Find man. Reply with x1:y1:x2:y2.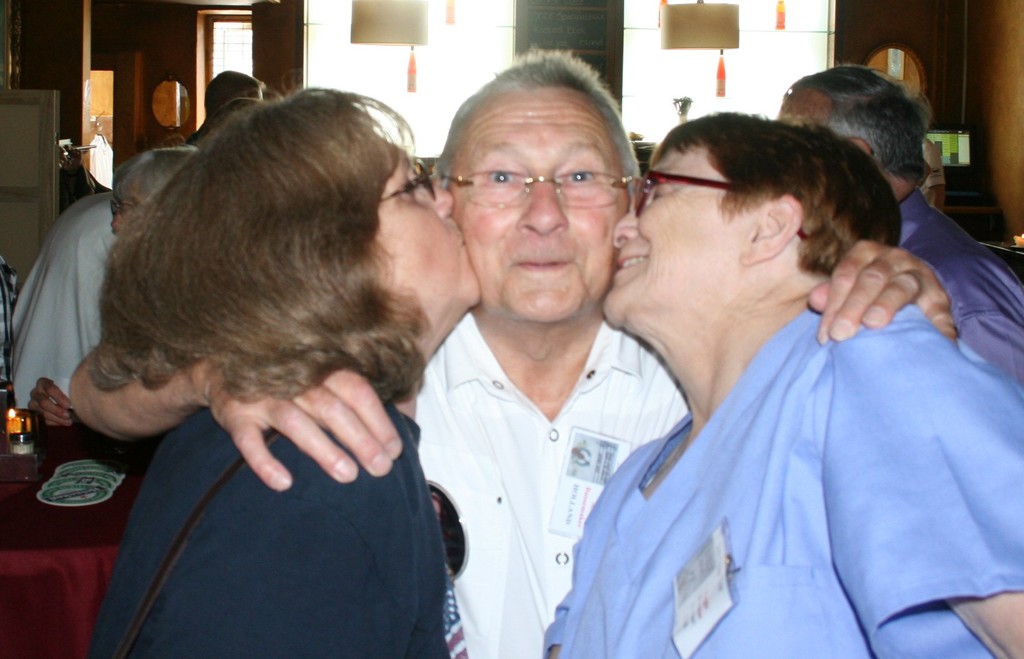
68:45:957:658.
